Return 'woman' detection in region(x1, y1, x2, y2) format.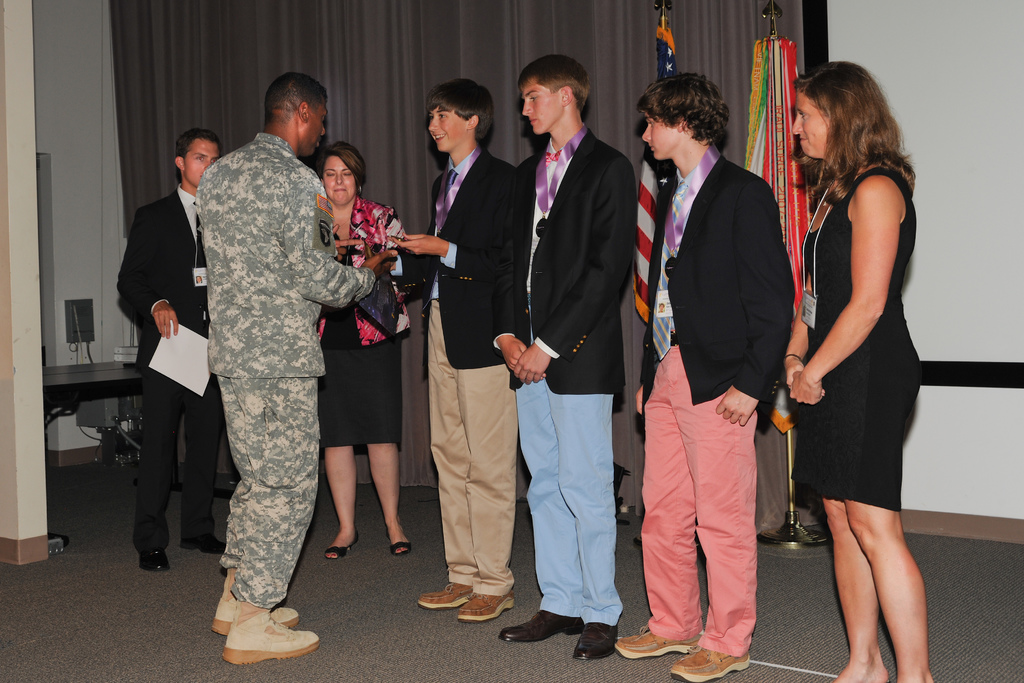
region(309, 142, 434, 550).
